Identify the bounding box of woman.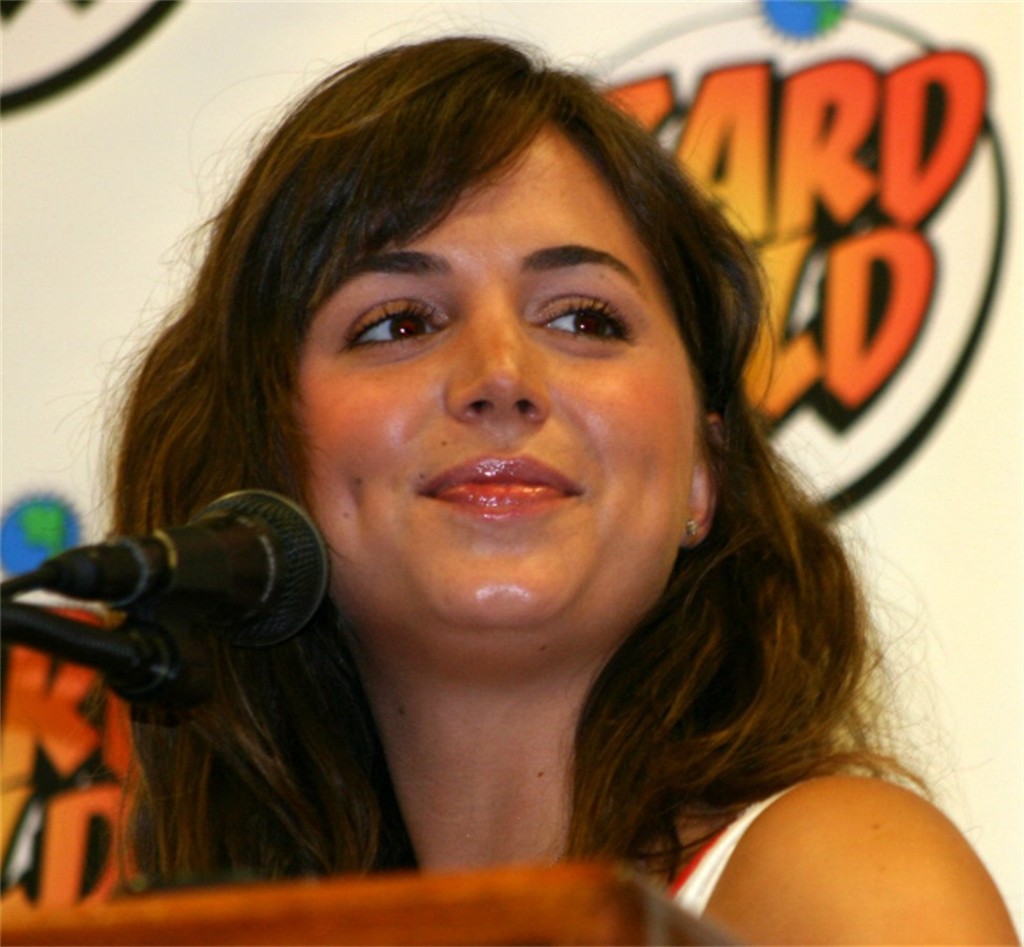
[14,29,983,944].
